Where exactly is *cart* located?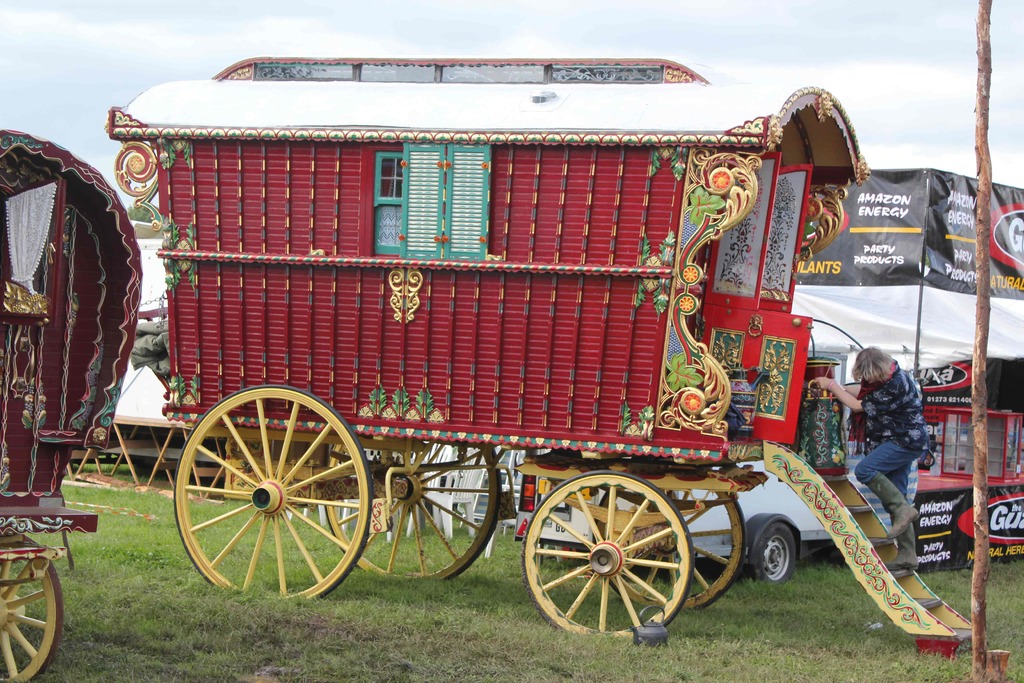
Its bounding box is 0 129 141 682.
